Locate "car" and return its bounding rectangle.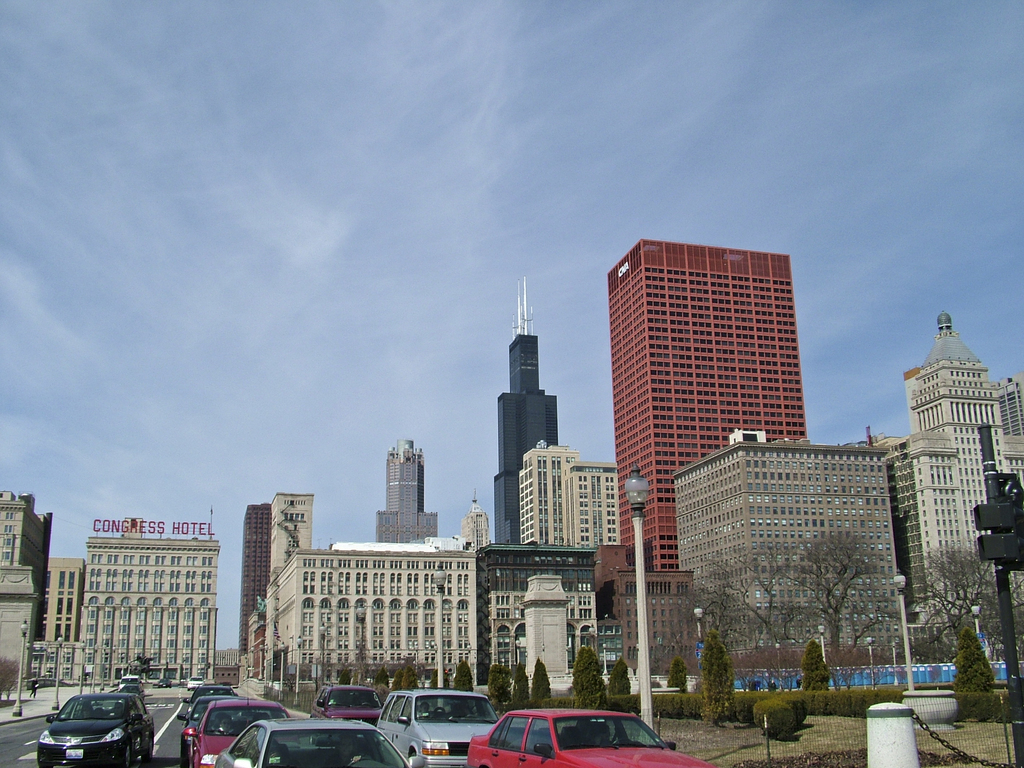
x1=120, y1=684, x2=146, y2=703.
